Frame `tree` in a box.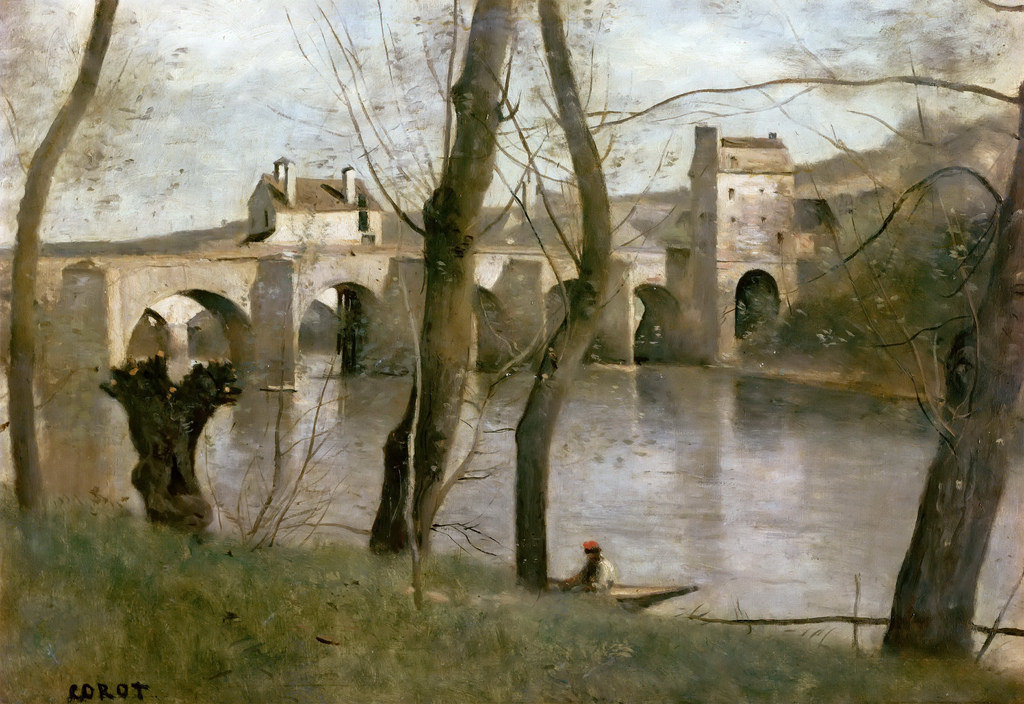
detection(369, 0, 538, 552).
